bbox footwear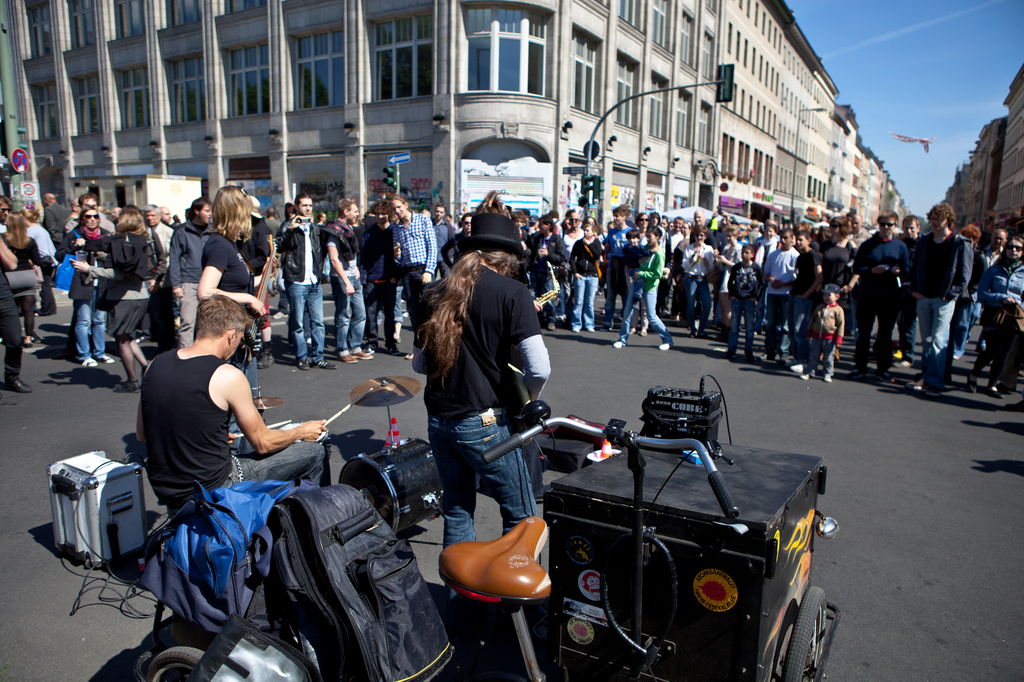
Rect(909, 379, 926, 390)
